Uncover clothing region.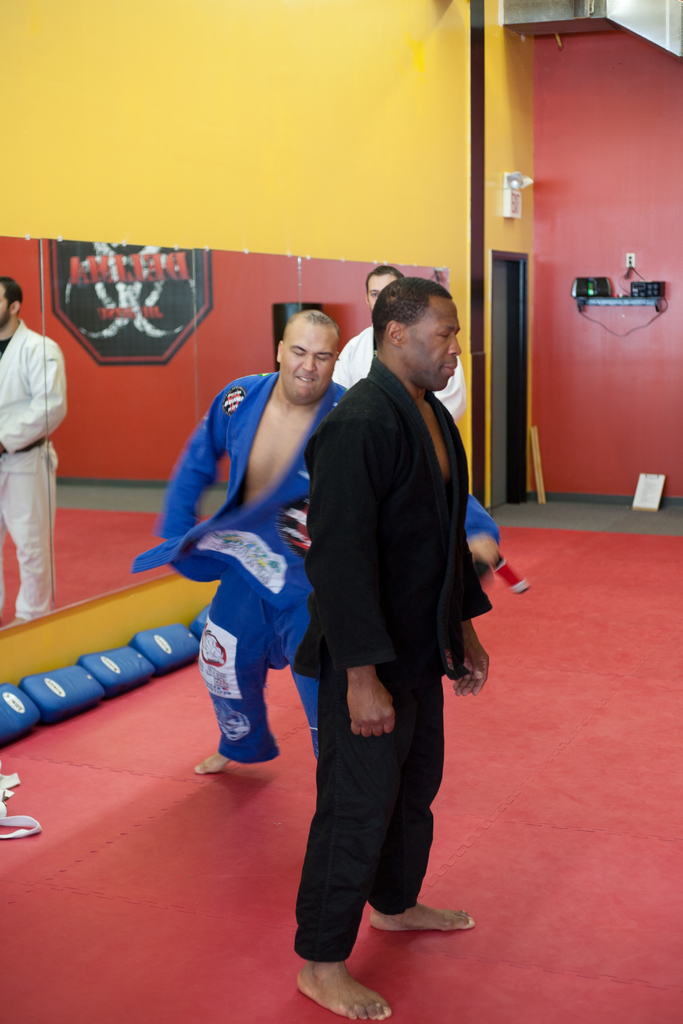
Uncovered: 133/373/500/769.
